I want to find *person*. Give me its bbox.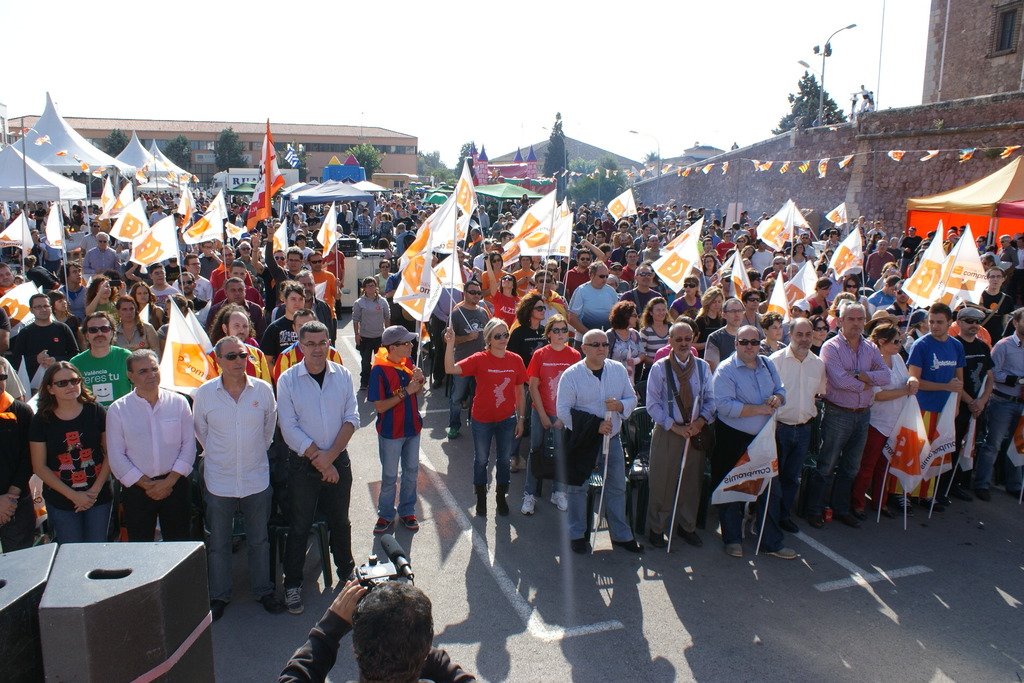
<bbox>271, 331, 355, 614</bbox>.
